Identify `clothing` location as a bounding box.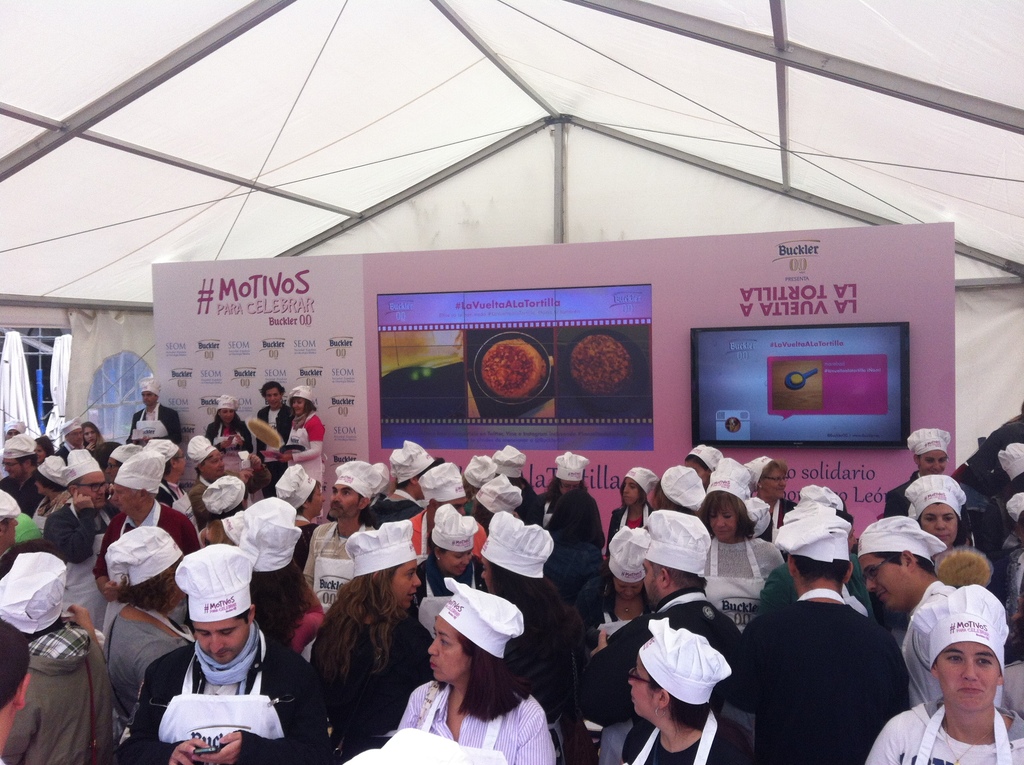
detection(153, 474, 198, 518).
